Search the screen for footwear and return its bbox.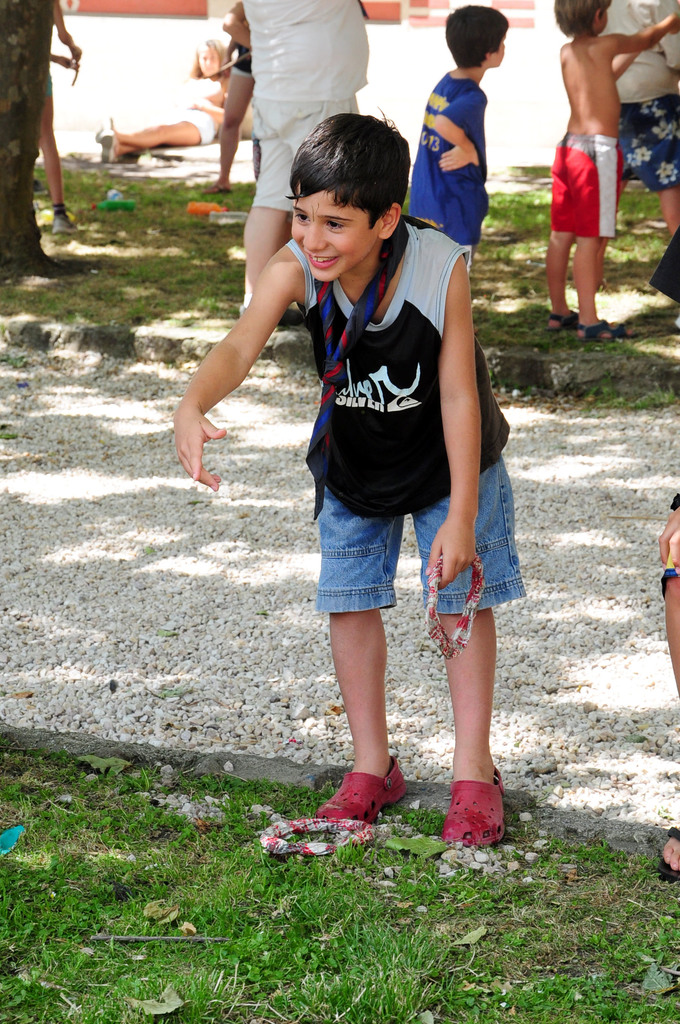
Found: <bbox>316, 744, 407, 809</bbox>.
